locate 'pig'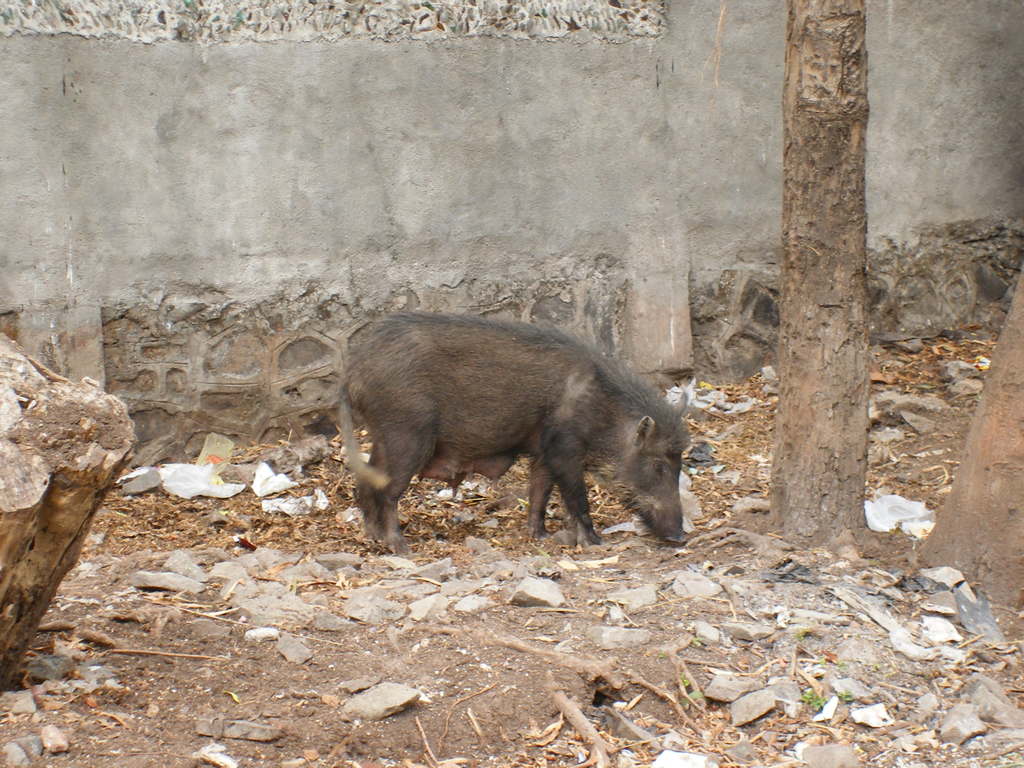
(329, 305, 690, 557)
